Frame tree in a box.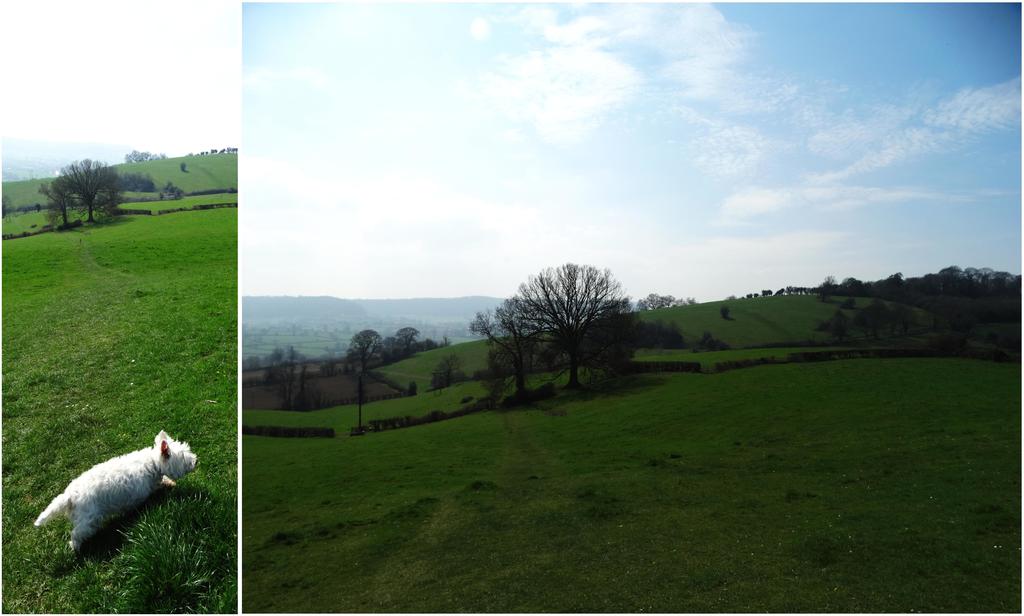
[left=493, top=256, right=627, bottom=393].
